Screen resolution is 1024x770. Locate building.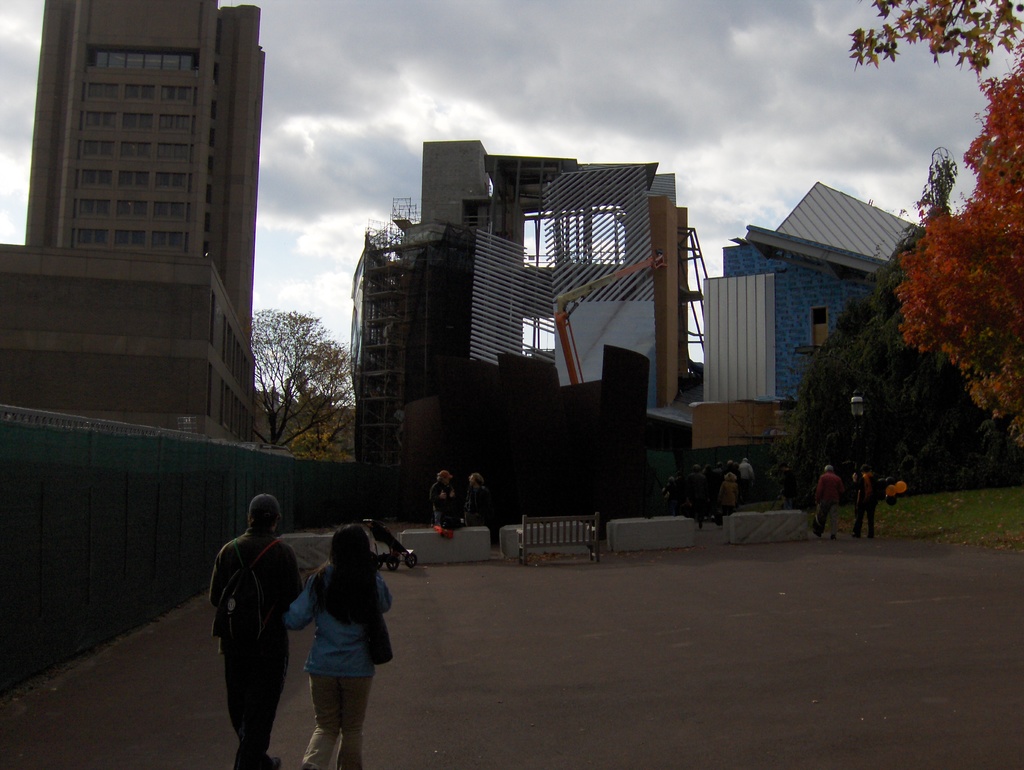
{"x1": 0, "y1": 0, "x2": 258, "y2": 442}.
